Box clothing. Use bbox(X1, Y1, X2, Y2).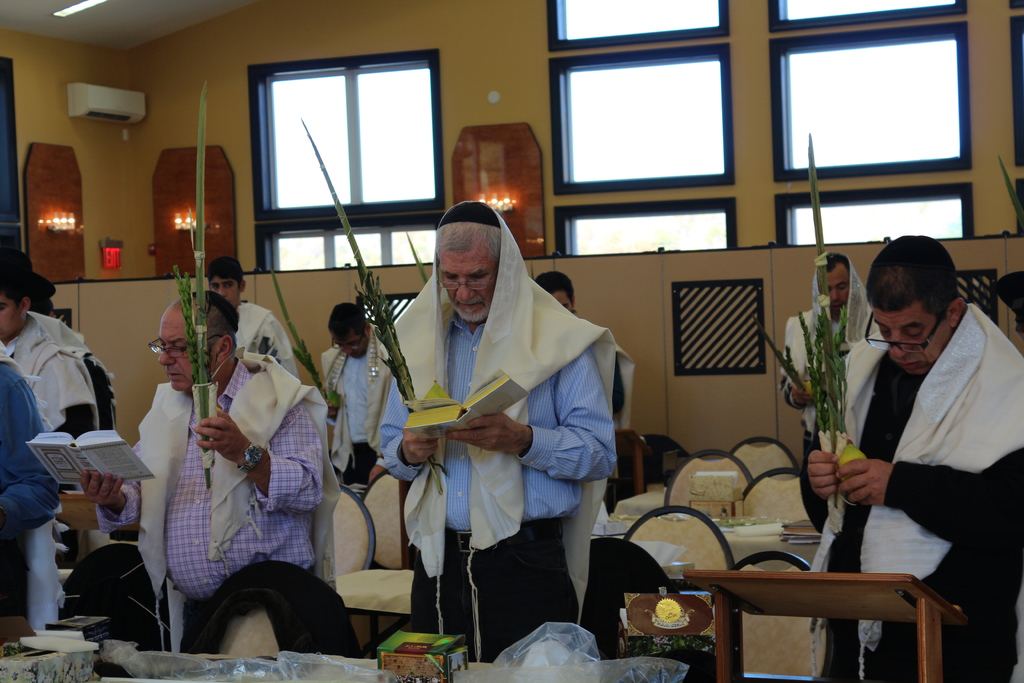
bbox(374, 314, 612, 667).
